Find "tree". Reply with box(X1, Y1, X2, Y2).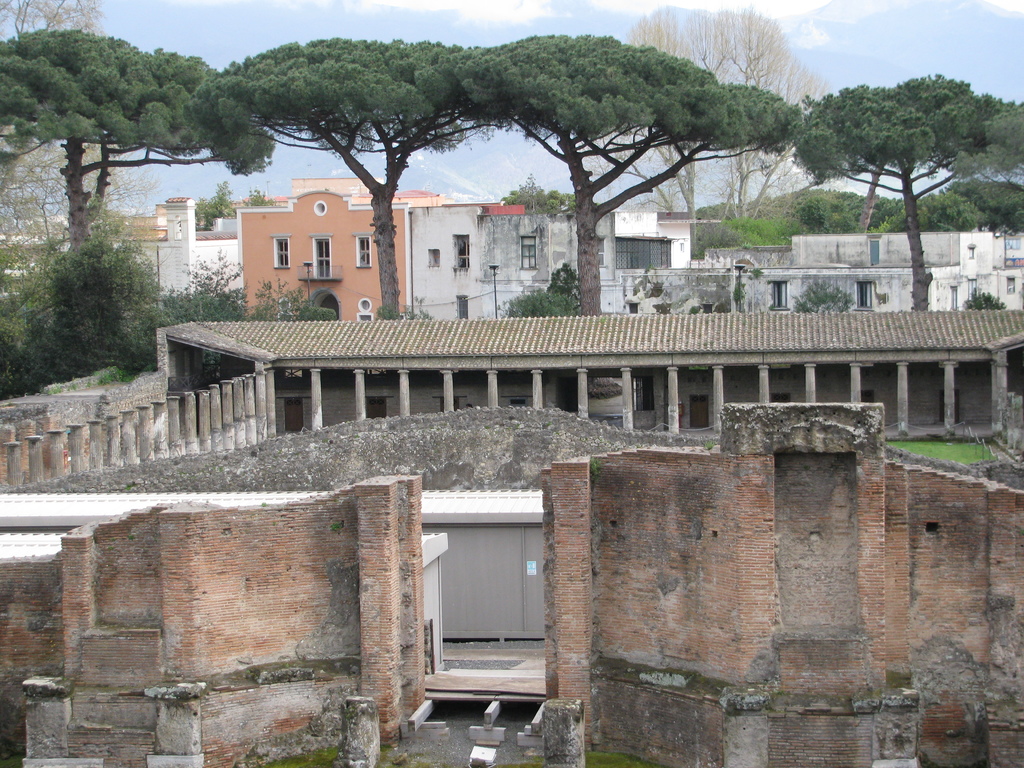
box(198, 31, 510, 321).
